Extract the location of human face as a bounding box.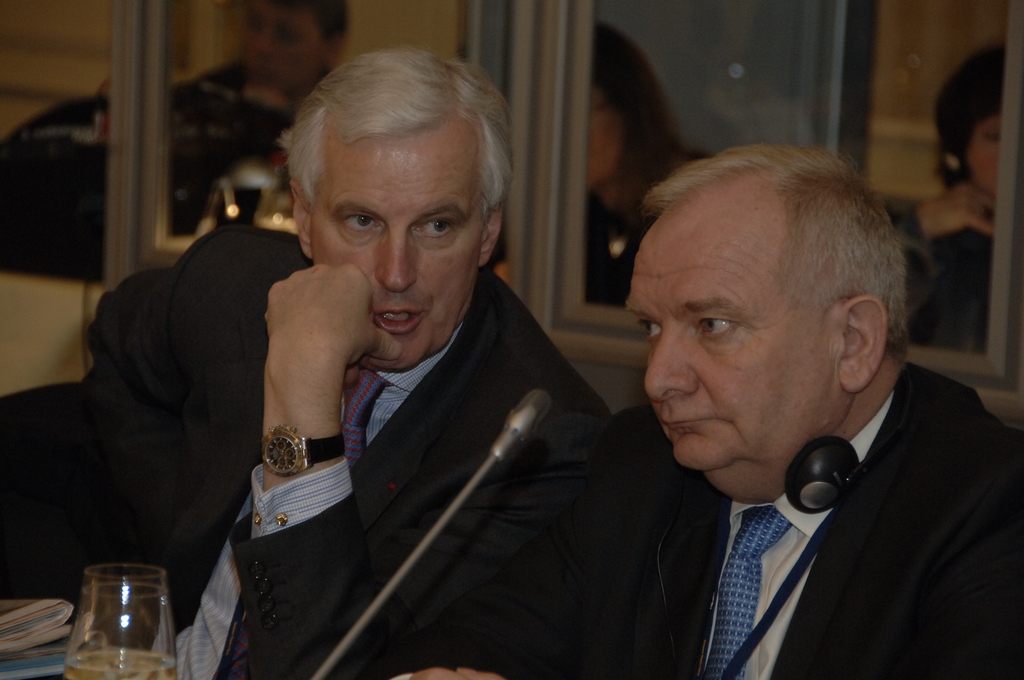
[left=314, top=129, right=483, bottom=363].
